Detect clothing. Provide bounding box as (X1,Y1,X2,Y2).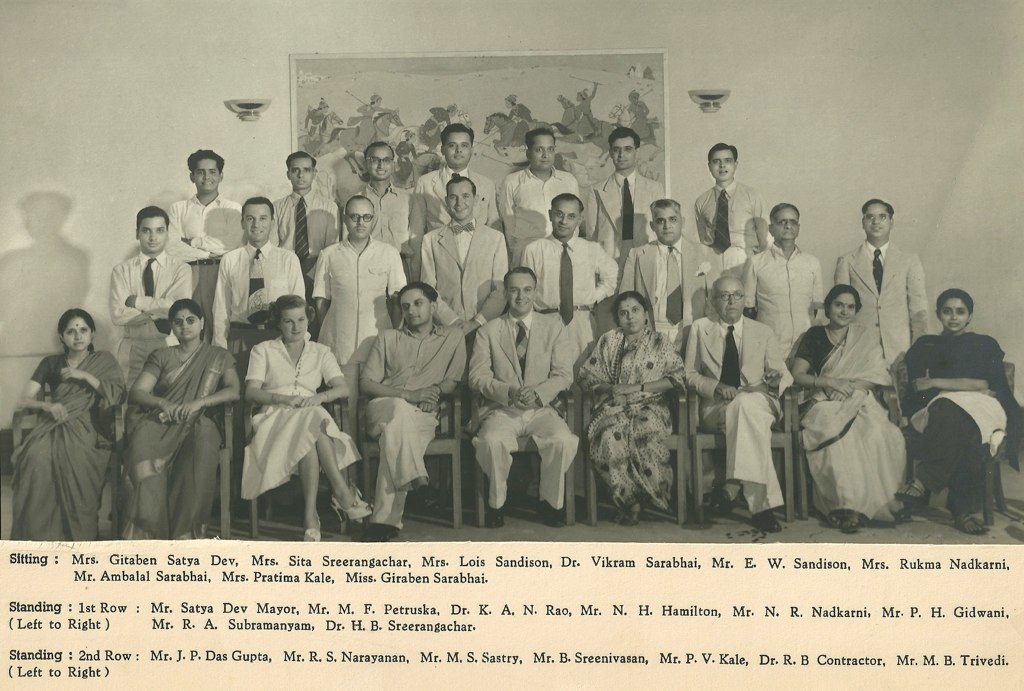
(738,231,827,389).
